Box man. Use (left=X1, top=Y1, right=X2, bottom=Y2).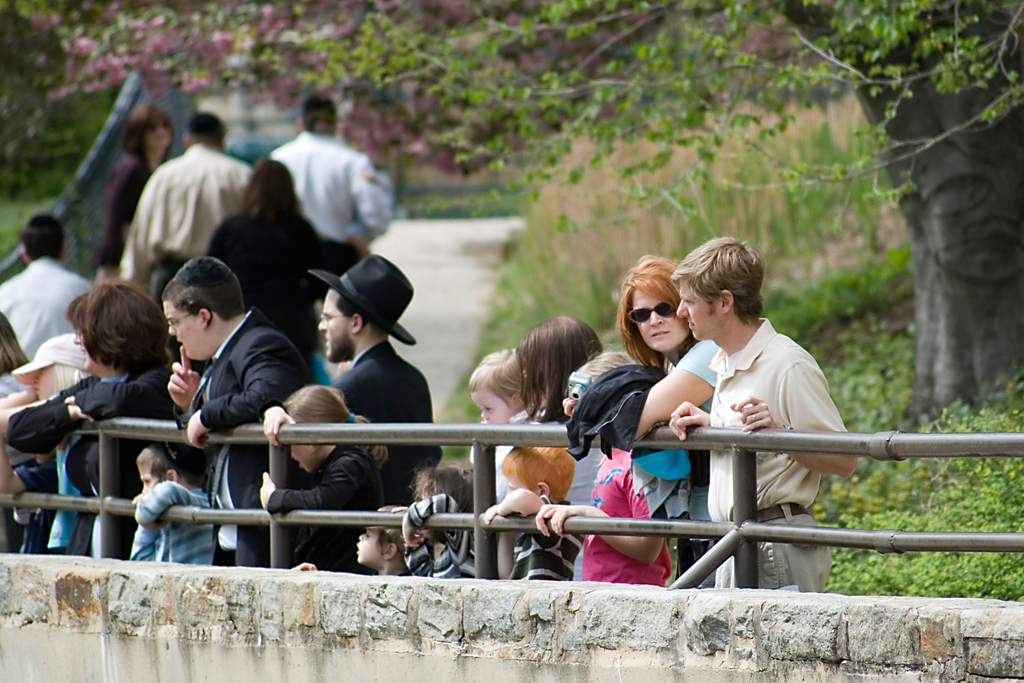
(left=0, top=211, right=95, bottom=363).
